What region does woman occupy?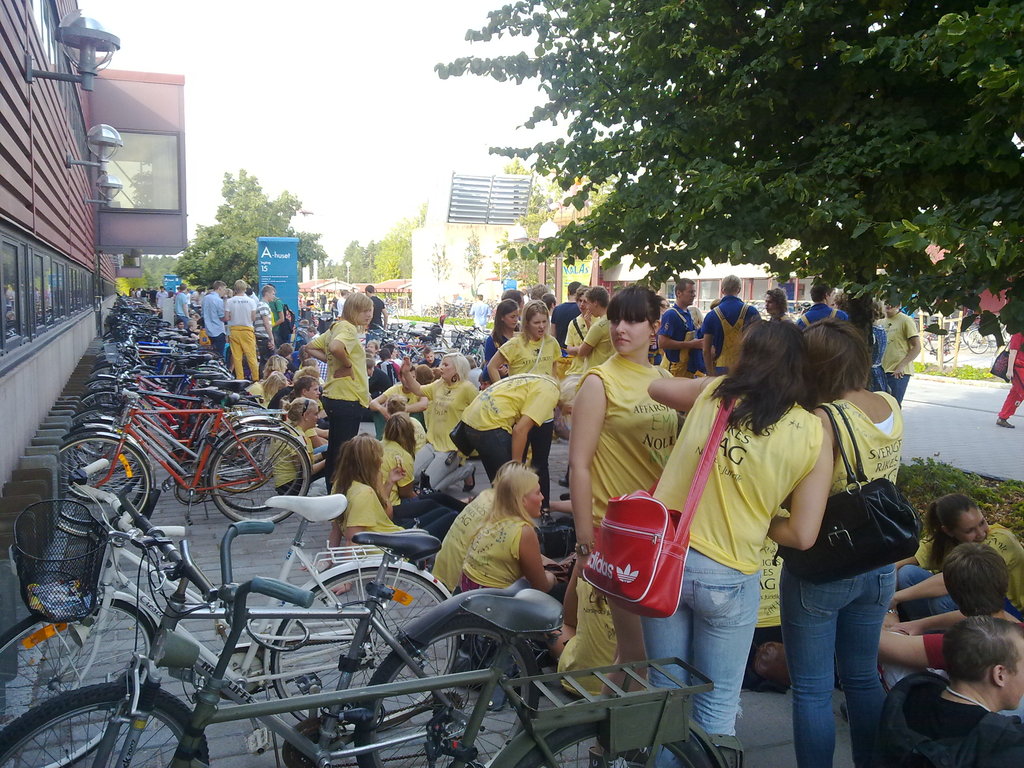
rect(485, 300, 562, 515).
